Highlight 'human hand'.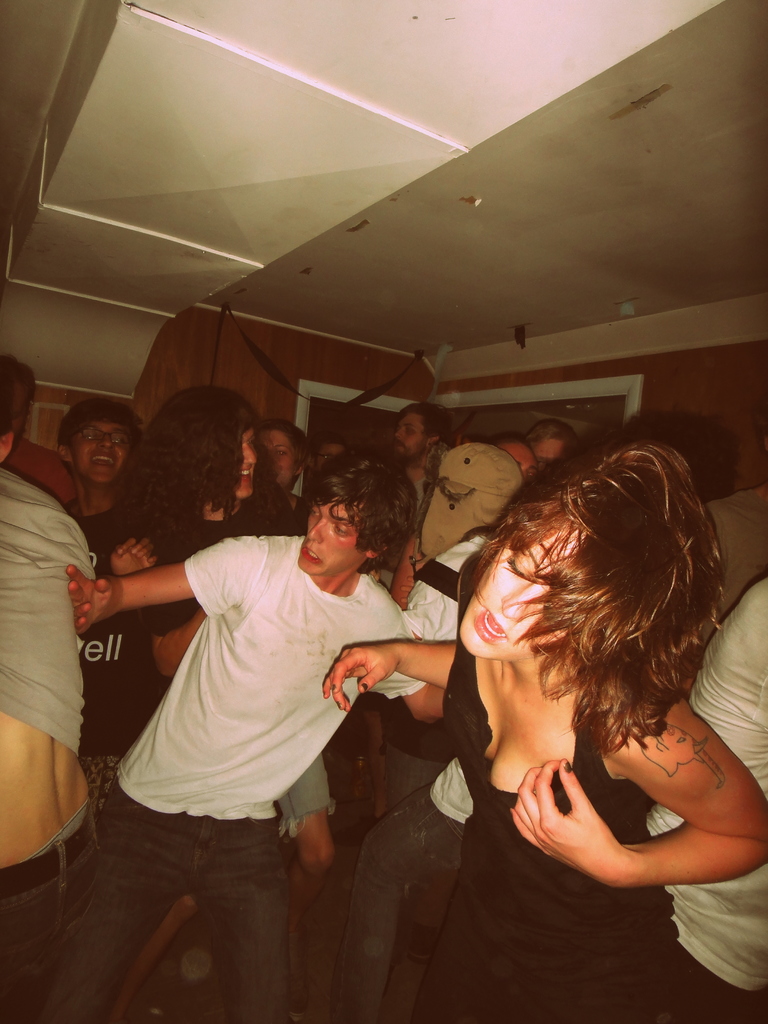
Highlighted region: 371:568:381:582.
